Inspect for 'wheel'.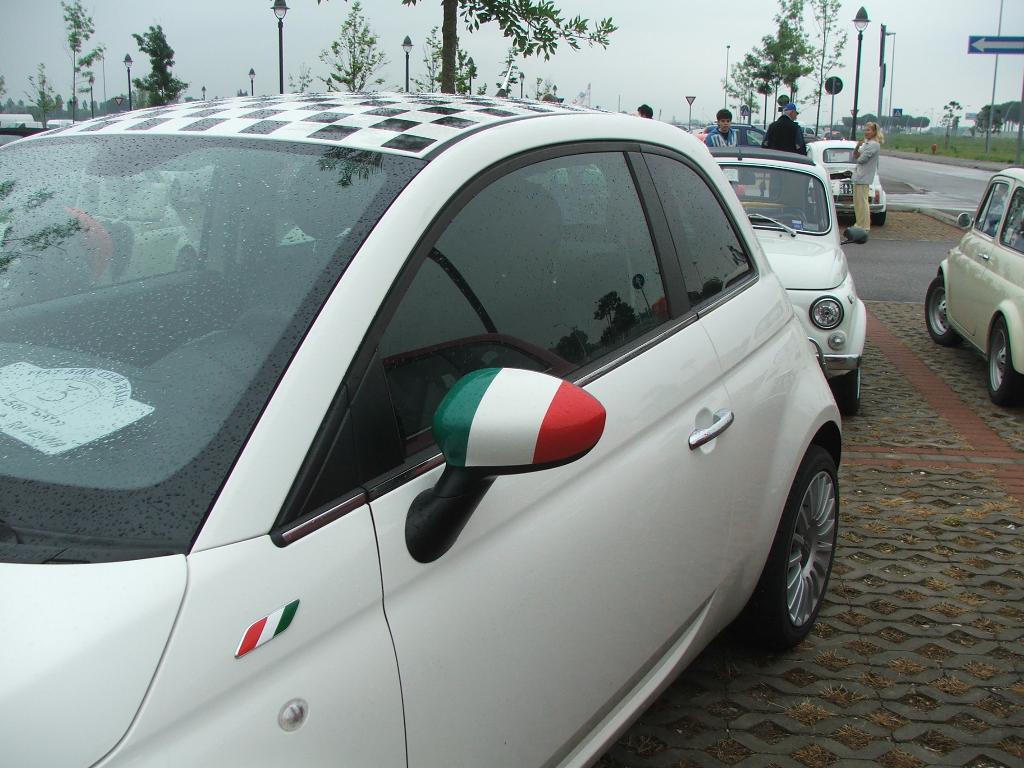
Inspection: [737,436,837,640].
